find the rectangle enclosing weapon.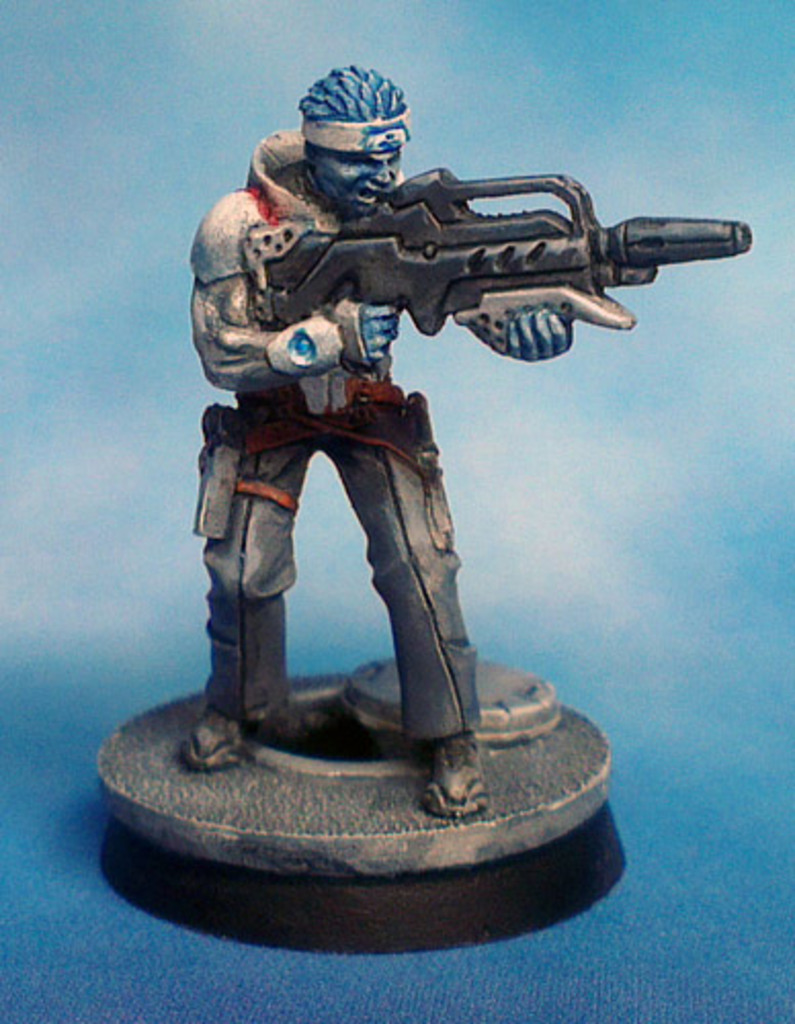
[264,160,758,381].
